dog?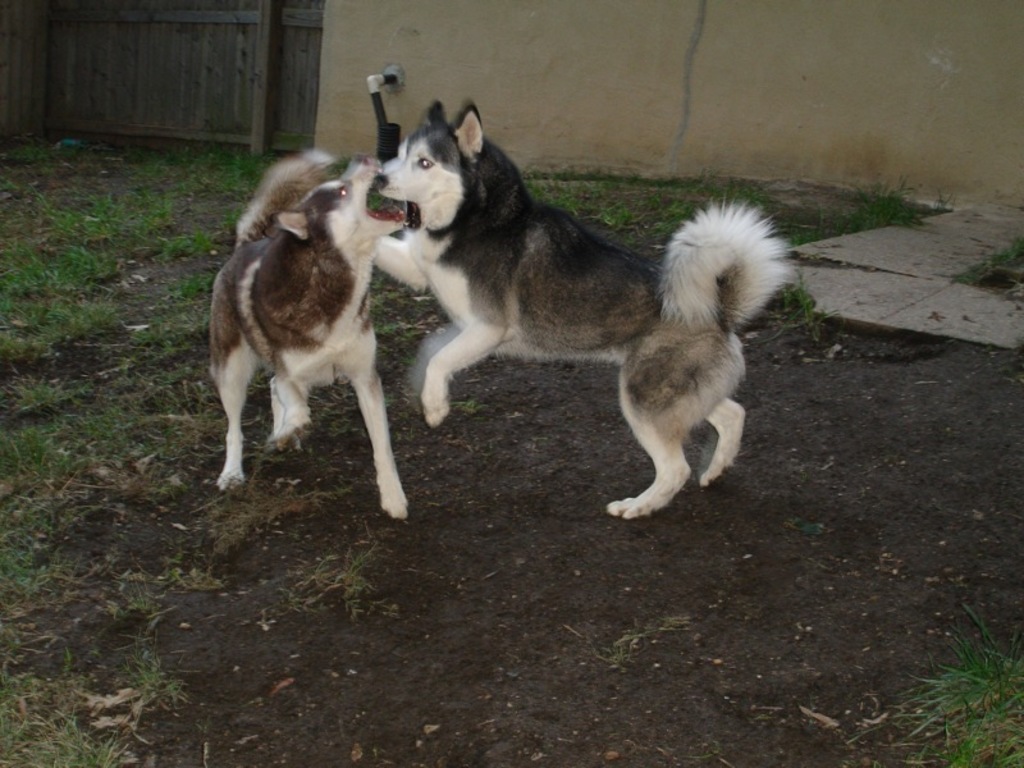
{"x1": 367, "y1": 97, "x2": 801, "y2": 518}
